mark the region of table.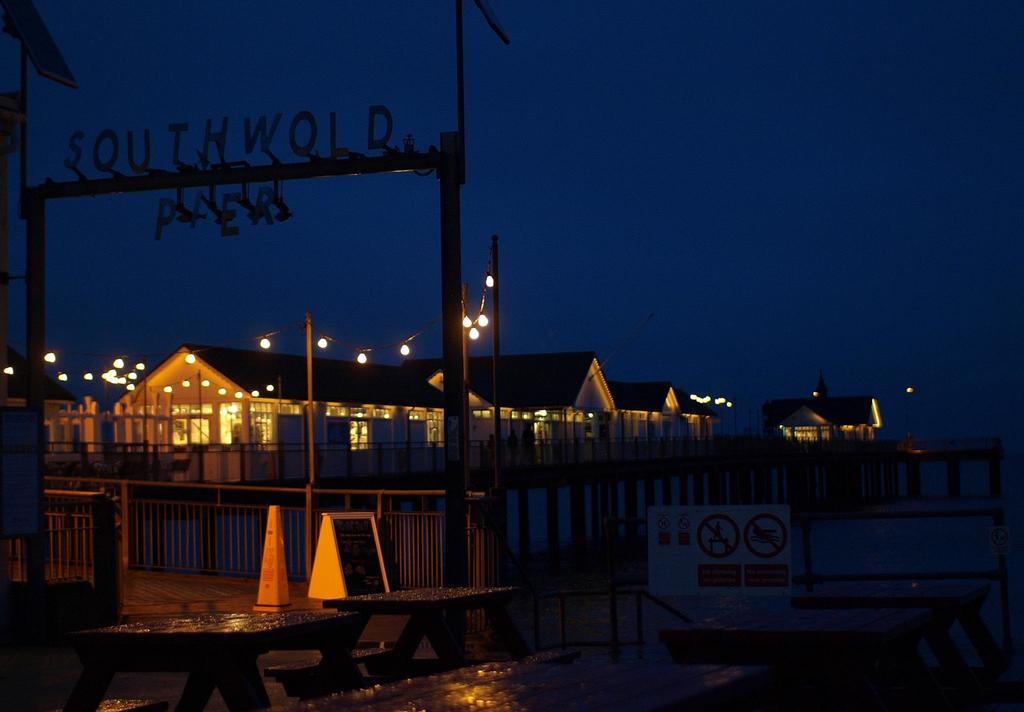
Region: box=[676, 581, 1002, 699].
